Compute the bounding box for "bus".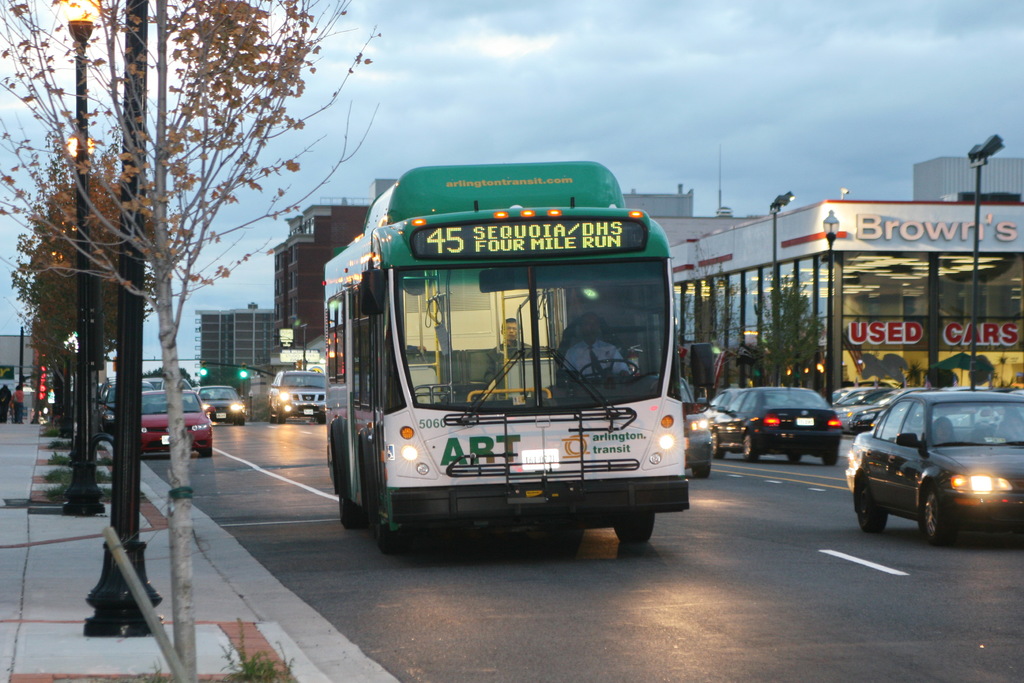
detection(319, 165, 701, 556).
